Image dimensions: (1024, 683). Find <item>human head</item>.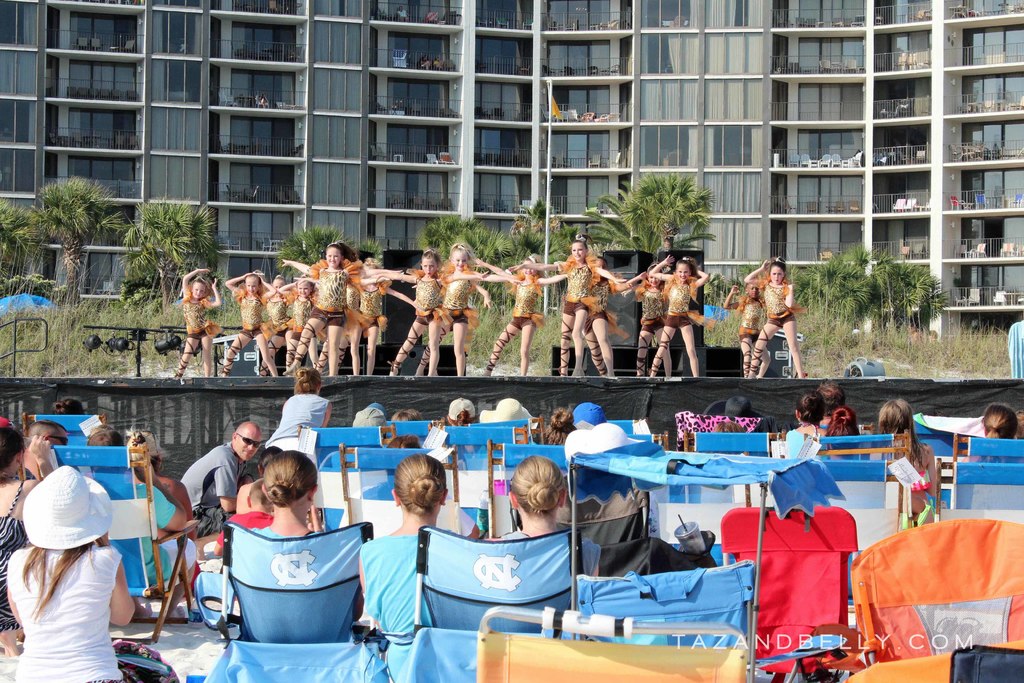
locate(674, 260, 692, 280).
